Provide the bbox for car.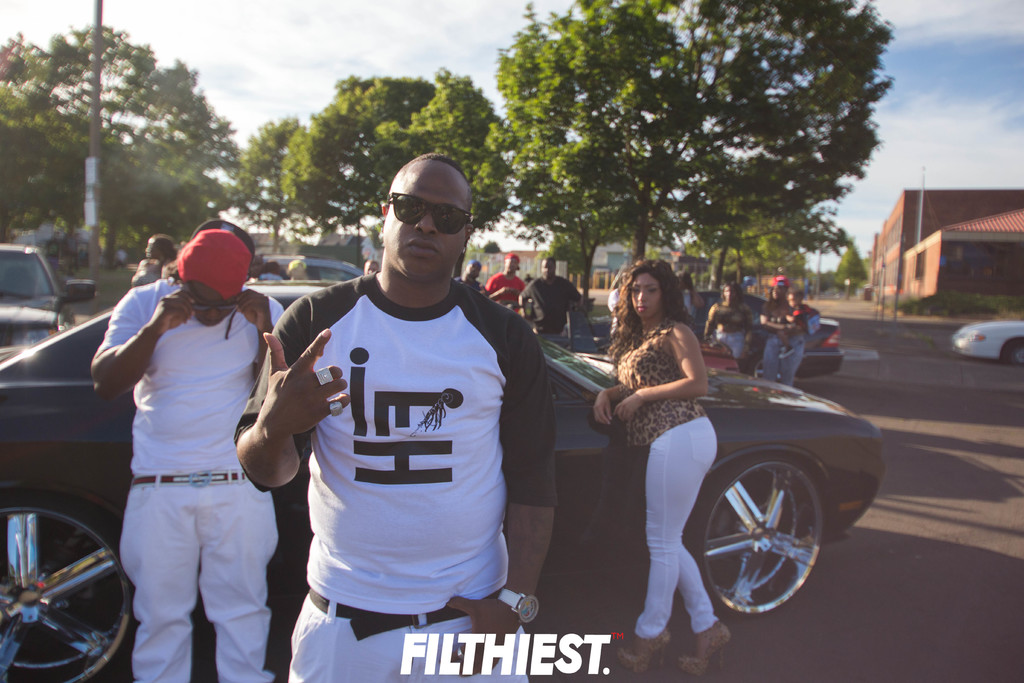
678,284,841,371.
